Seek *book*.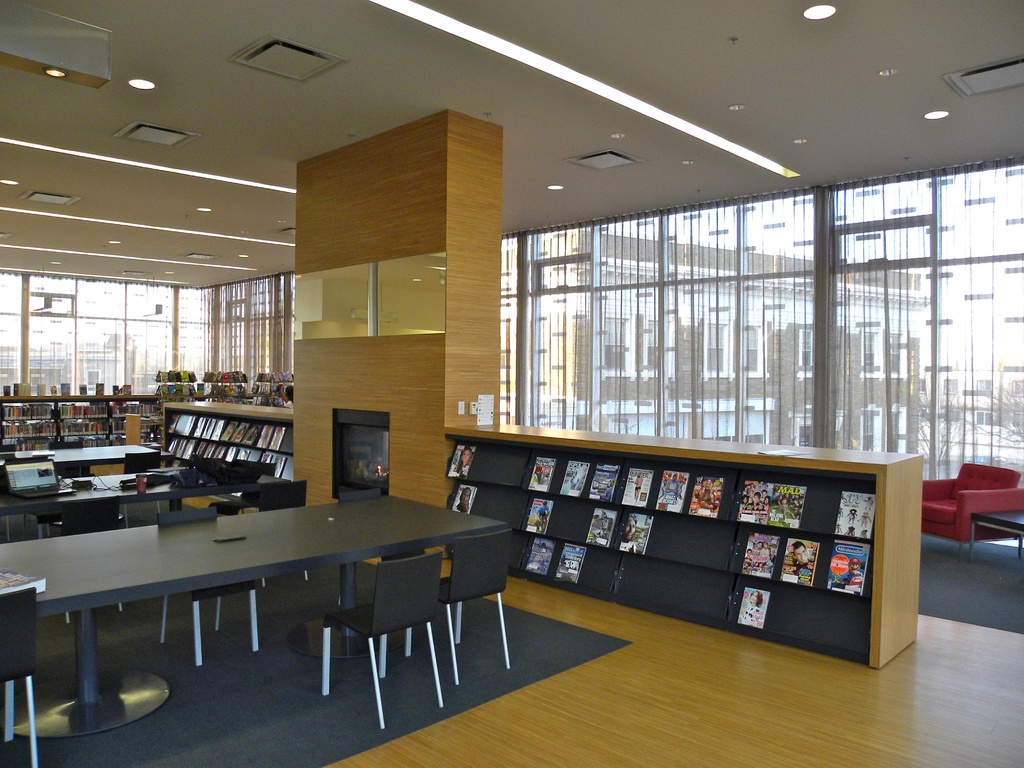
(732,581,774,636).
